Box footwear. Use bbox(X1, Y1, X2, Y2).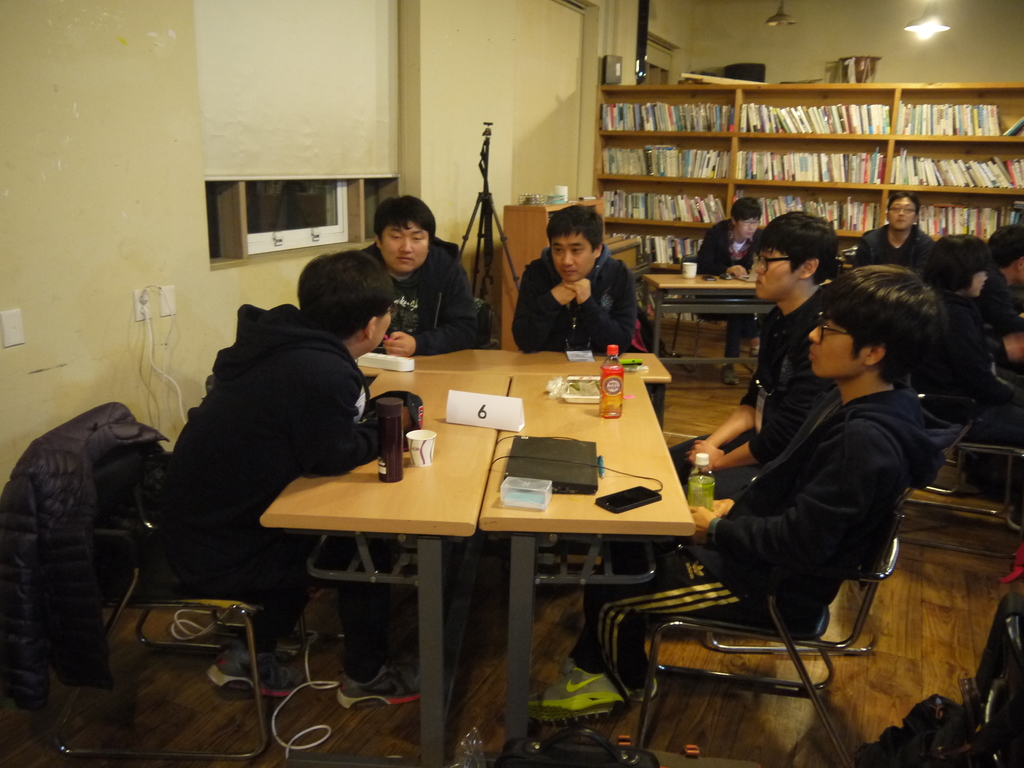
bbox(205, 636, 303, 699).
